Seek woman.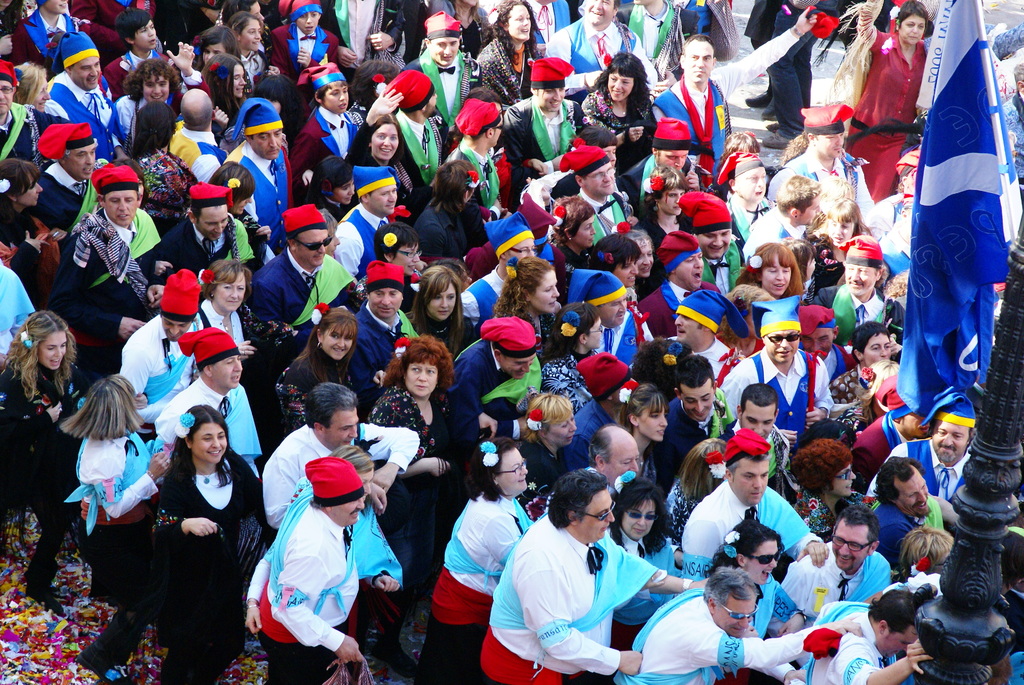
bbox(0, 312, 83, 613).
